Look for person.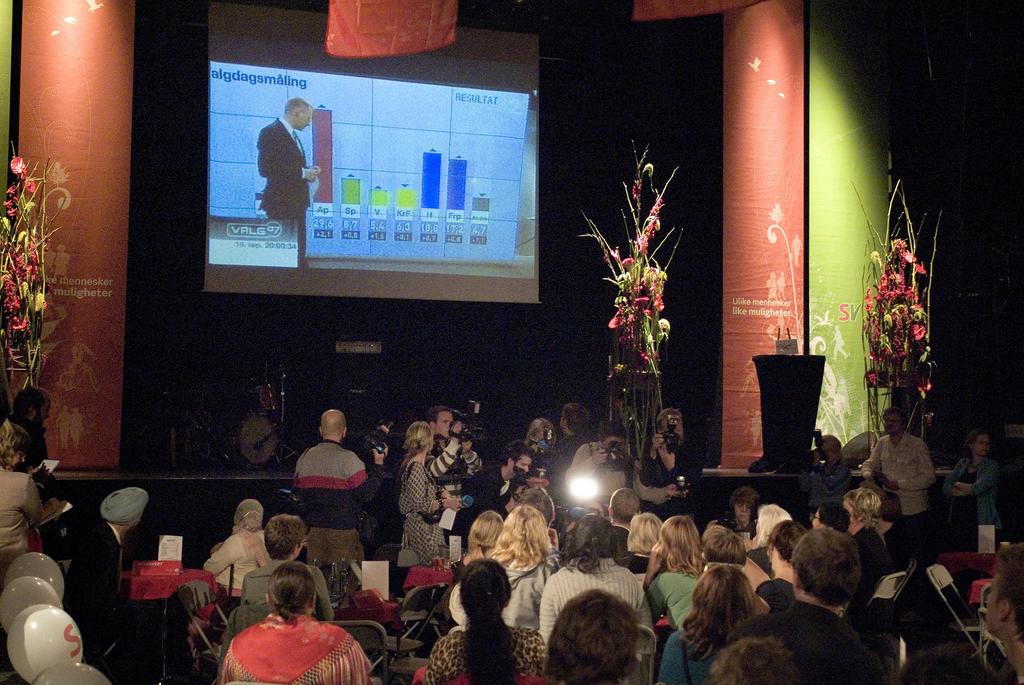
Found: pyautogui.locateOnScreen(796, 428, 858, 517).
